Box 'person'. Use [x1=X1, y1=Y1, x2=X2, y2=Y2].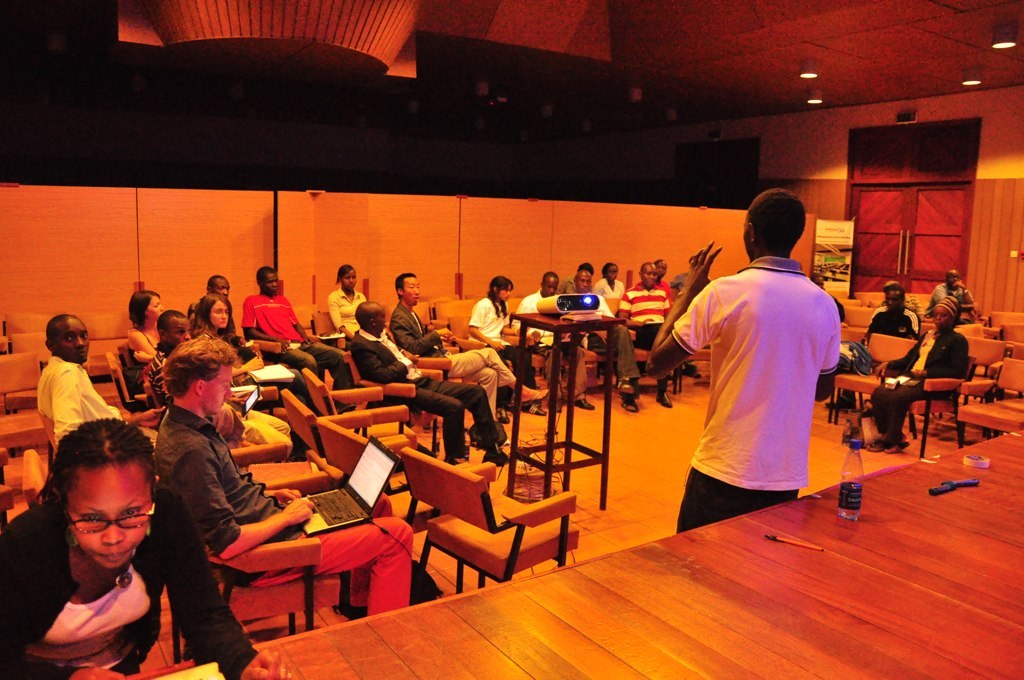
[x1=200, y1=274, x2=253, y2=349].
